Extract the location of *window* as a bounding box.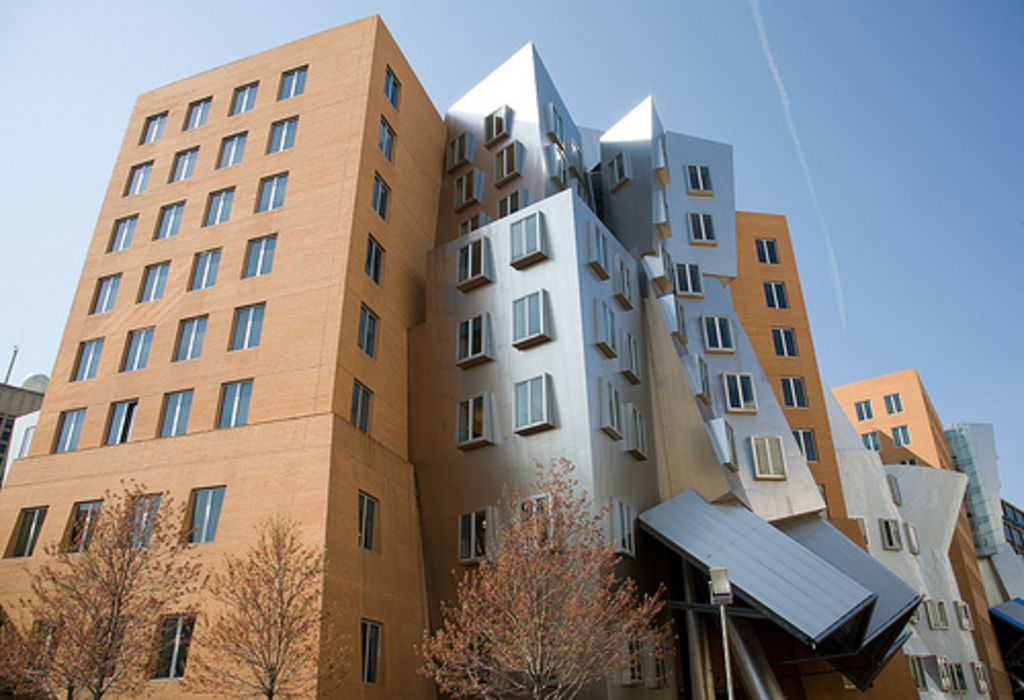
select_region(494, 137, 518, 182).
